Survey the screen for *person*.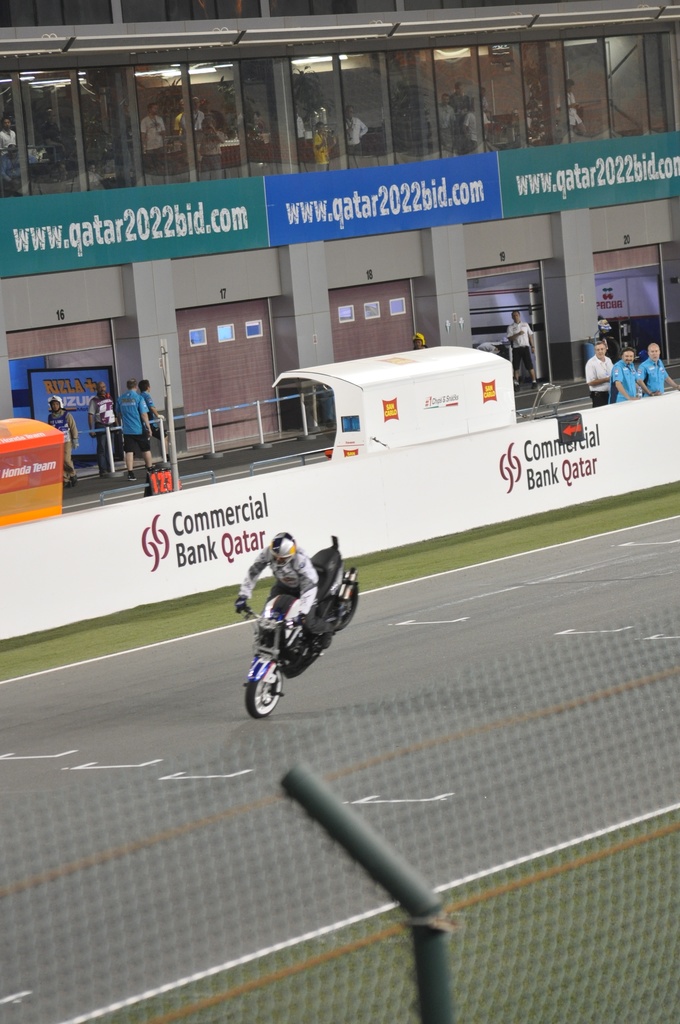
Survey found: [x1=45, y1=392, x2=79, y2=488].
